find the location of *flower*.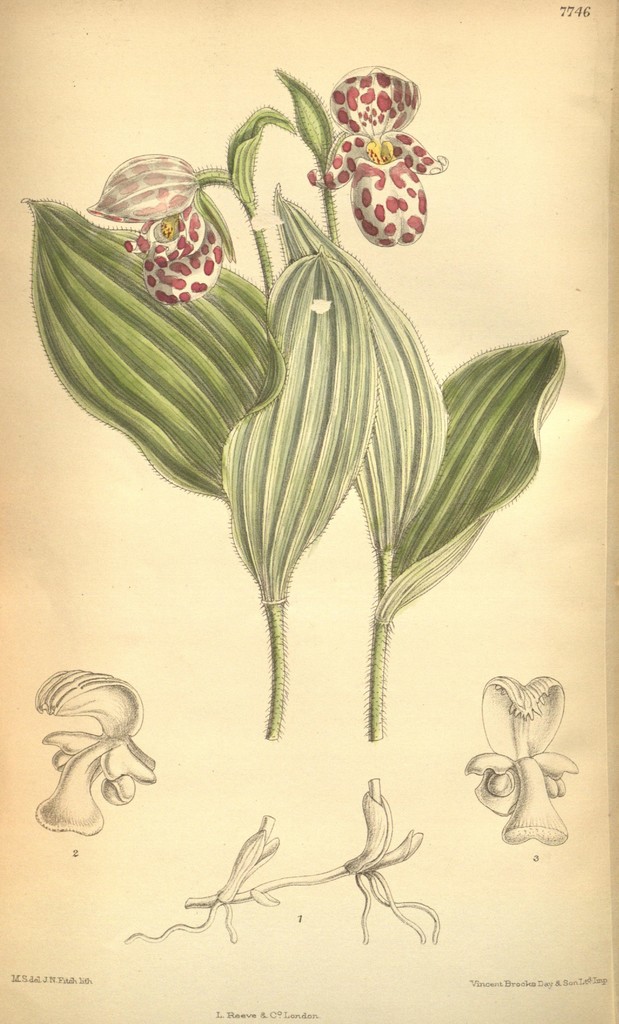
Location: (x1=86, y1=152, x2=225, y2=312).
